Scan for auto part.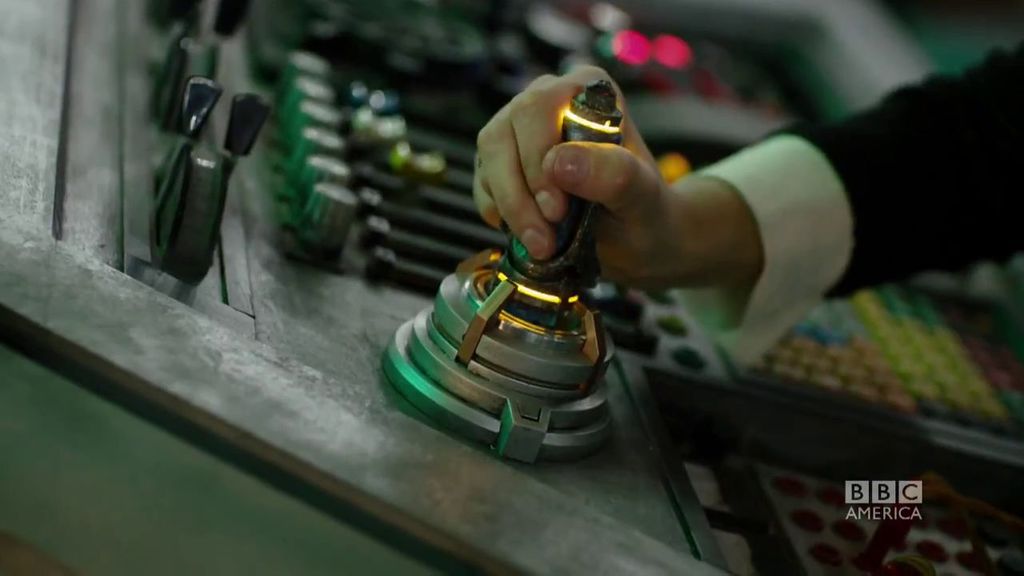
Scan result: region(382, 78, 615, 468).
